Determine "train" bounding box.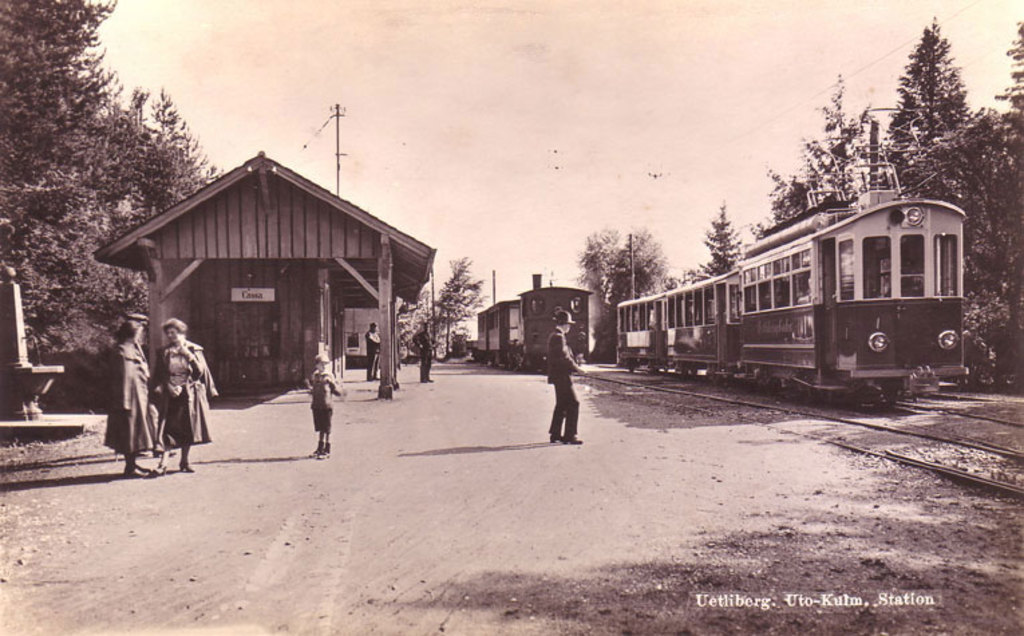
Determined: region(614, 106, 970, 402).
